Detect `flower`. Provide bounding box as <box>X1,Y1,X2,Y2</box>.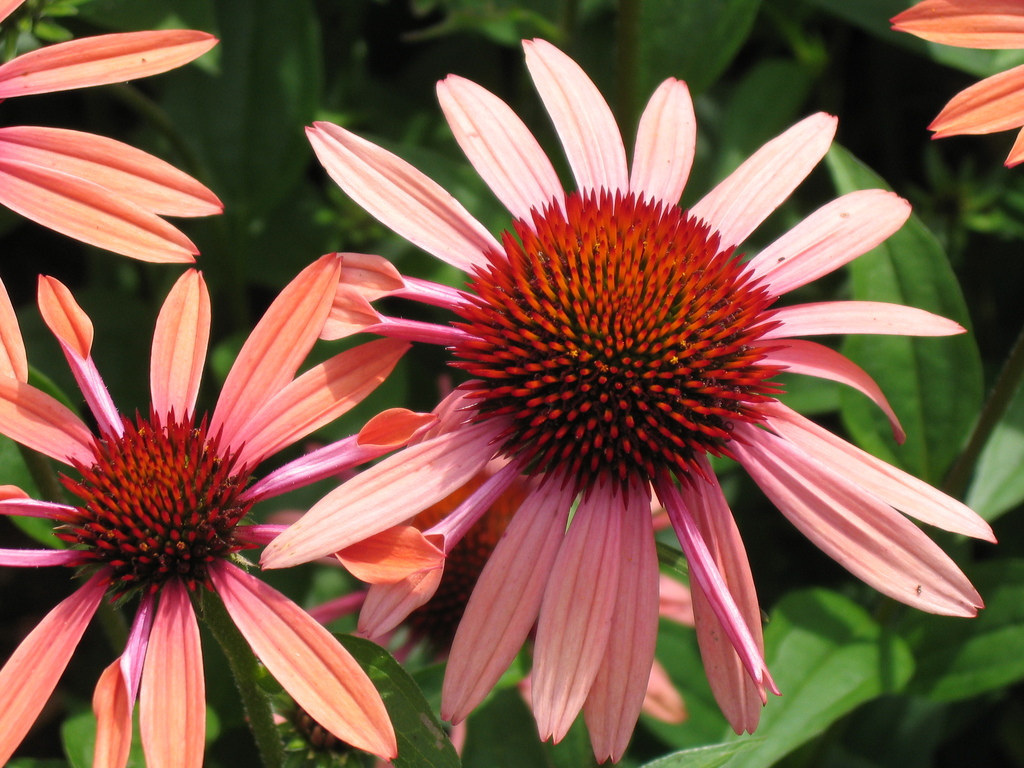
<box>888,0,1023,164</box>.
